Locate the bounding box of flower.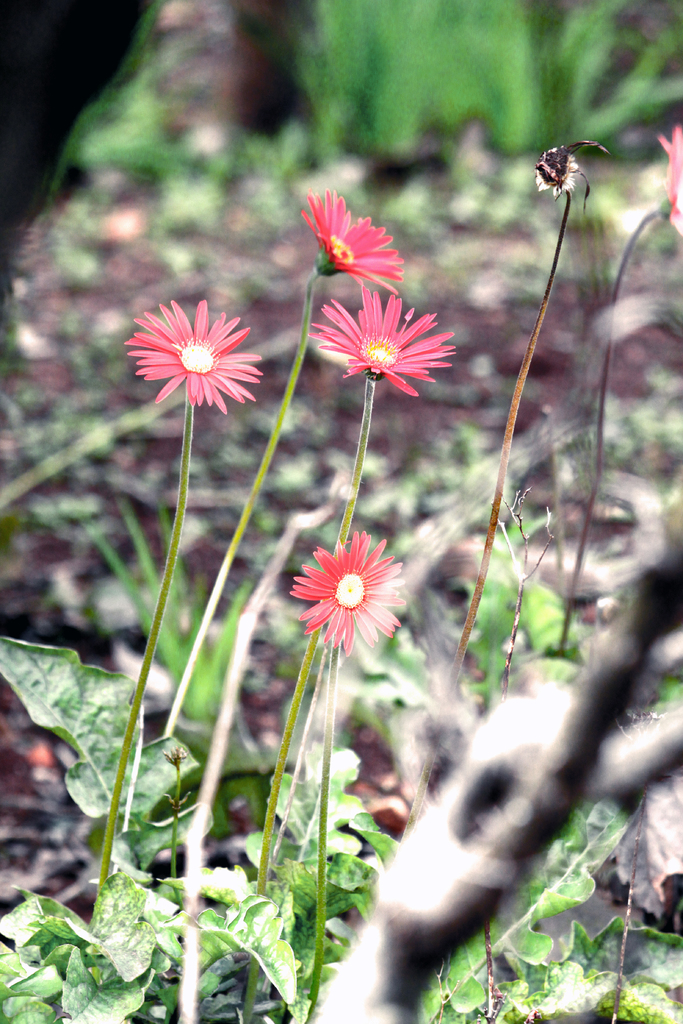
Bounding box: (x1=127, y1=302, x2=262, y2=414).
